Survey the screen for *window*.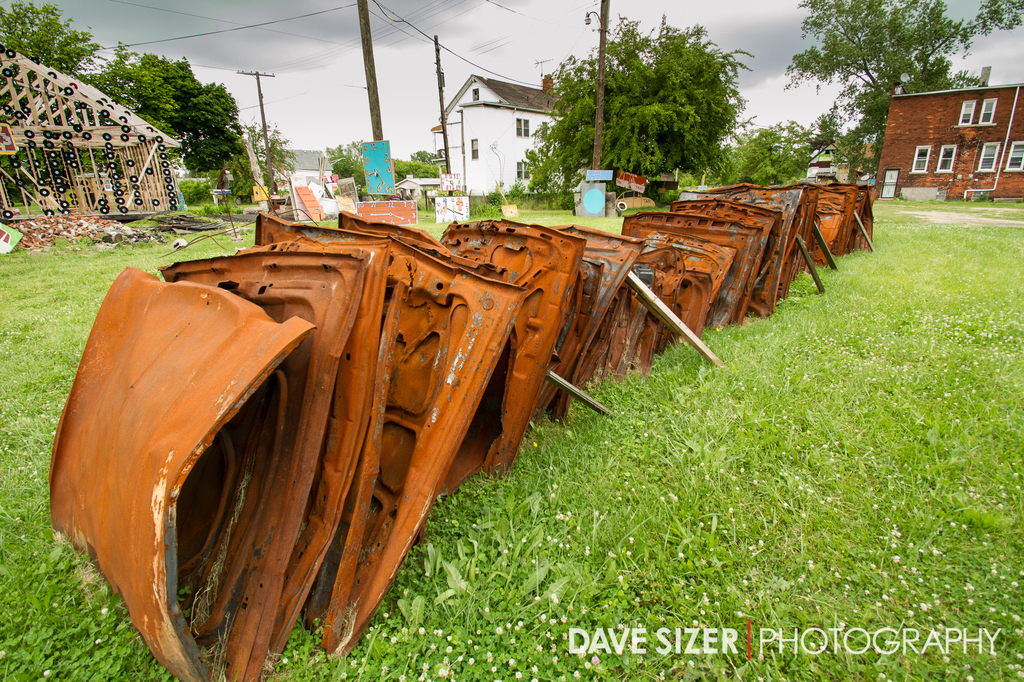
Survey found: {"x1": 470, "y1": 136, "x2": 479, "y2": 160}.
